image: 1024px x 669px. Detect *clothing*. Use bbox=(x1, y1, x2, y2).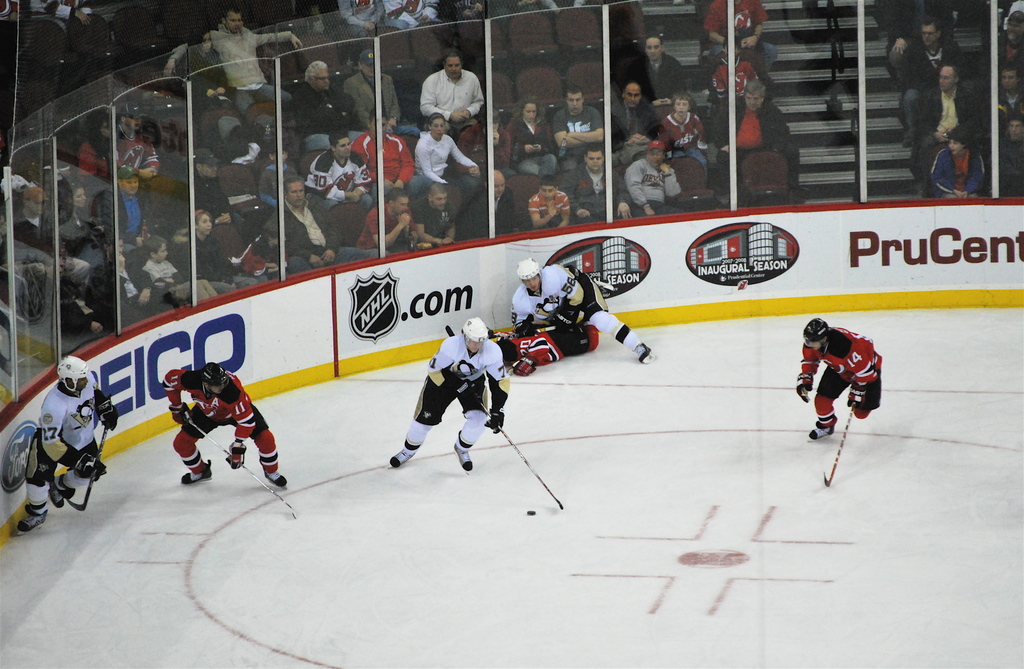
bbox=(607, 100, 660, 164).
